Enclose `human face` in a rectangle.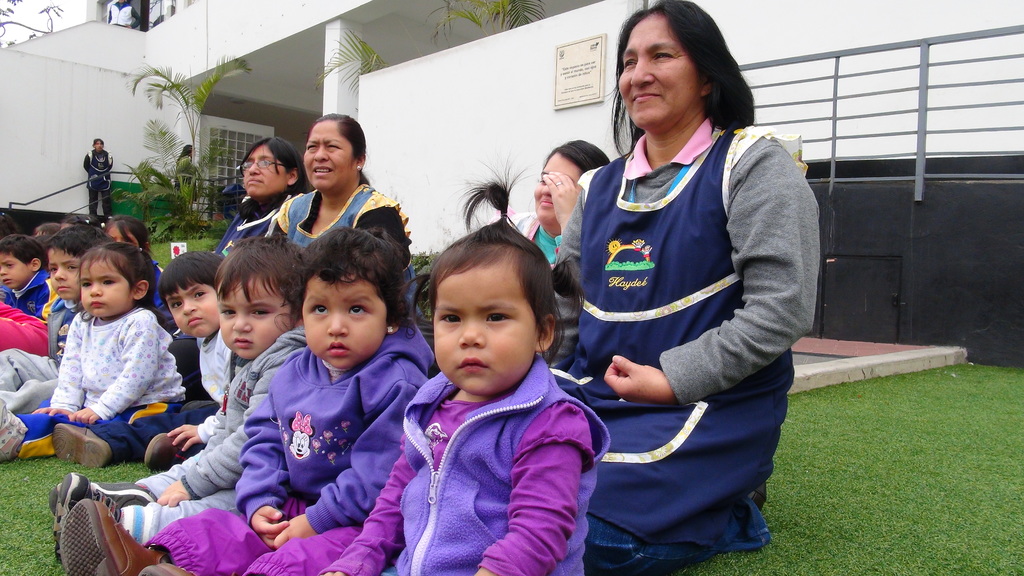
[left=619, top=12, right=703, bottom=129].
